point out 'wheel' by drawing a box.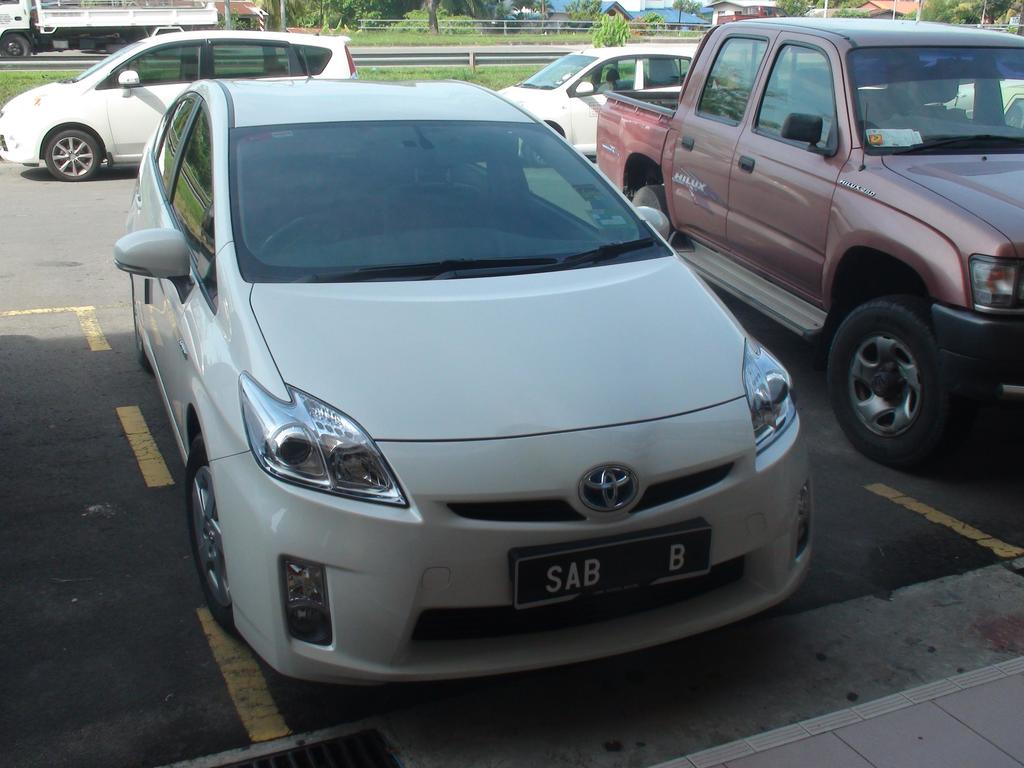
rect(525, 142, 547, 167).
